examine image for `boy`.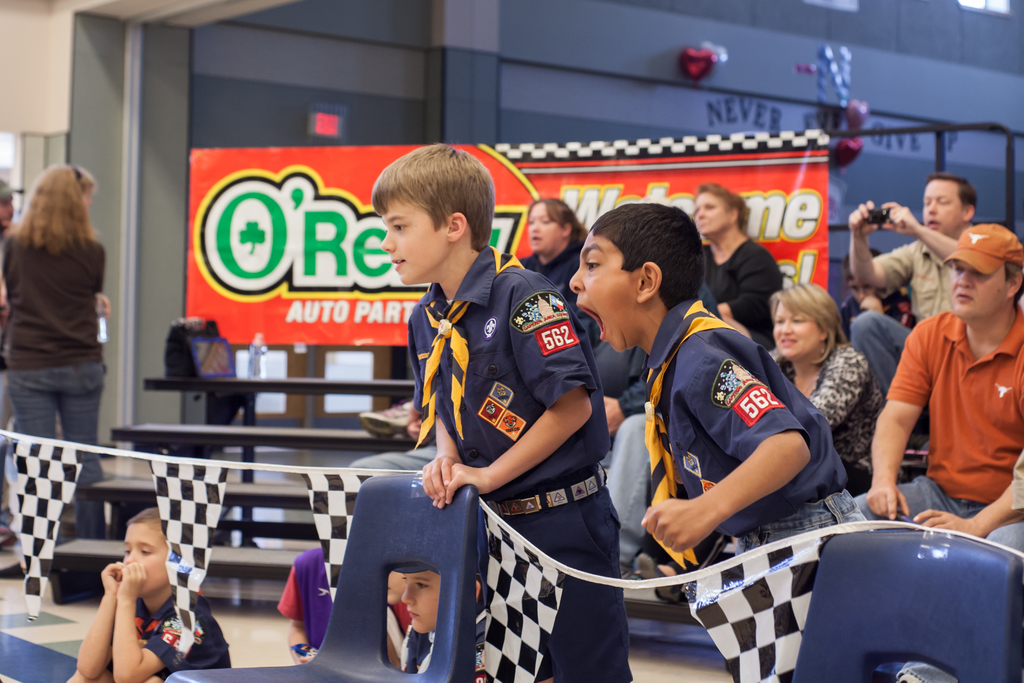
Examination result: bbox=[569, 203, 870, 561].
